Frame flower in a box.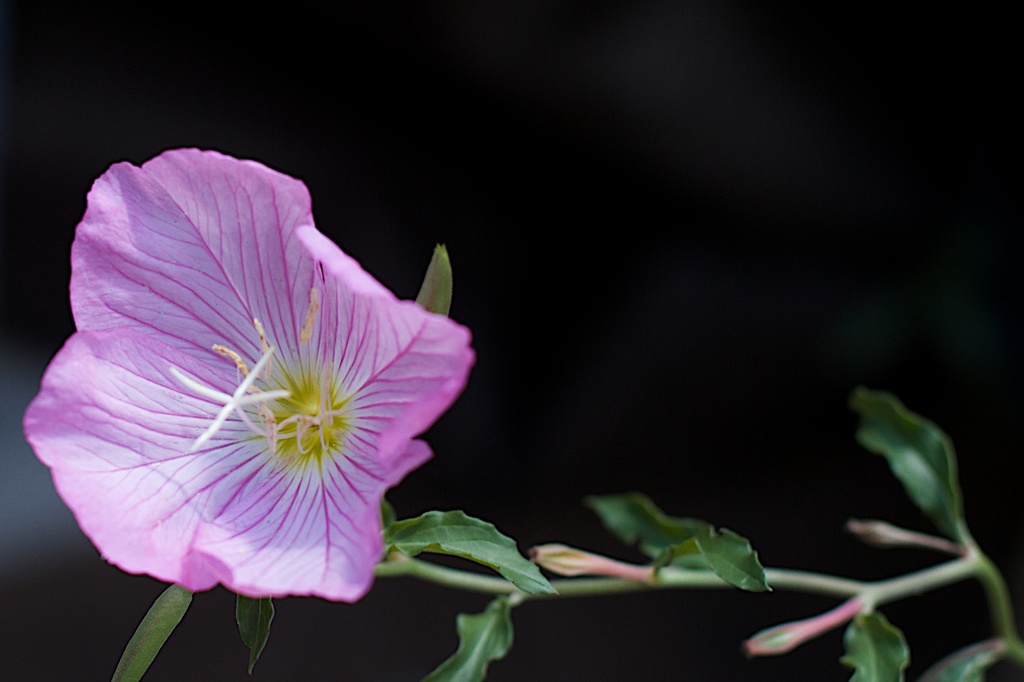
25/152/477/647.
